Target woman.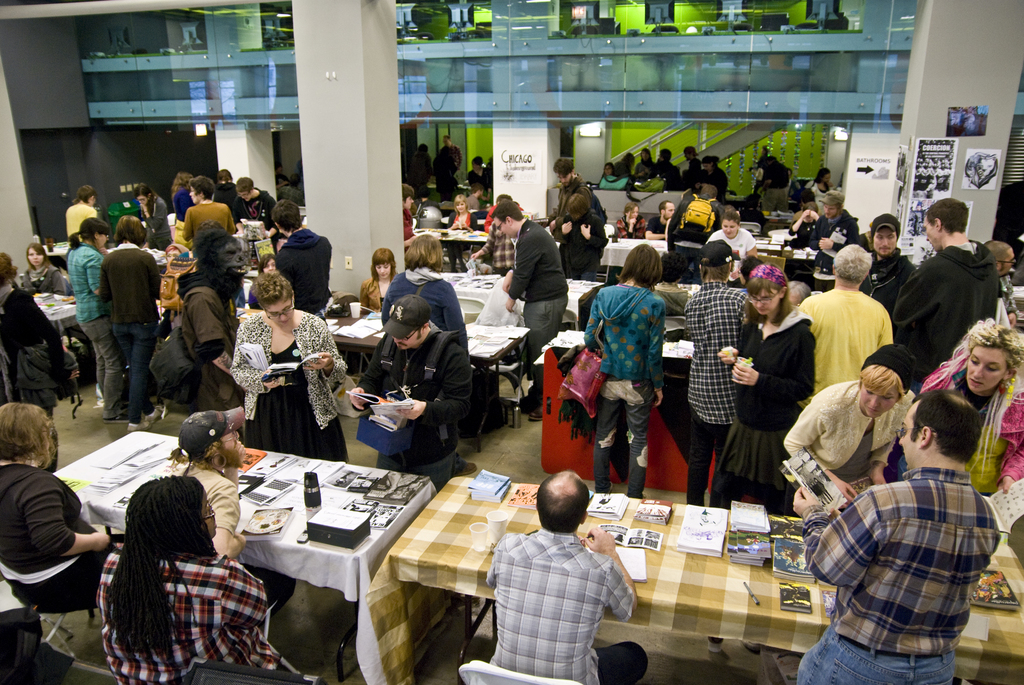
Target region: (left=0, top=251, right=74, bottom=410).
